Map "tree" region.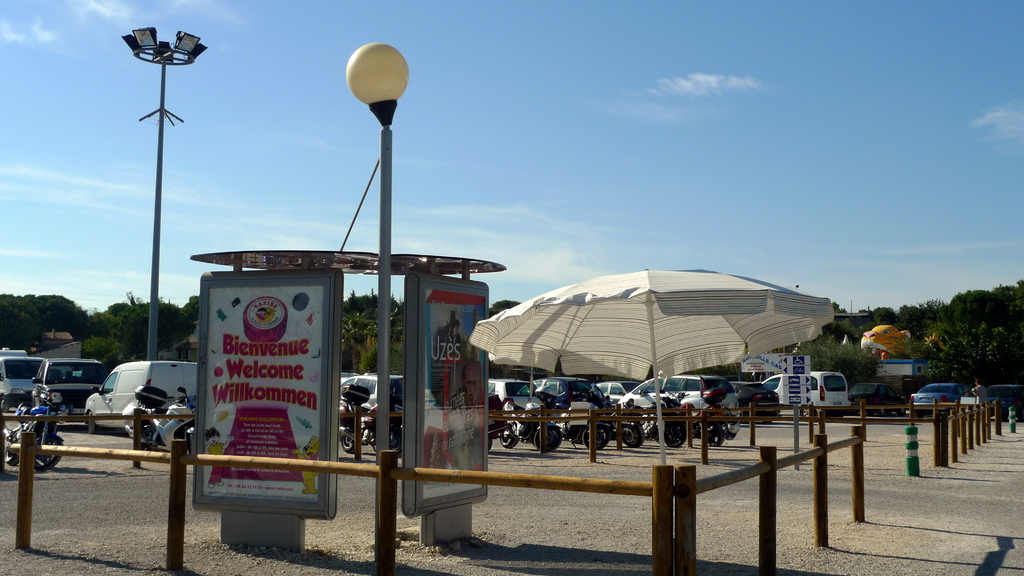
Mapped to region(184, 294, 200, 335).
